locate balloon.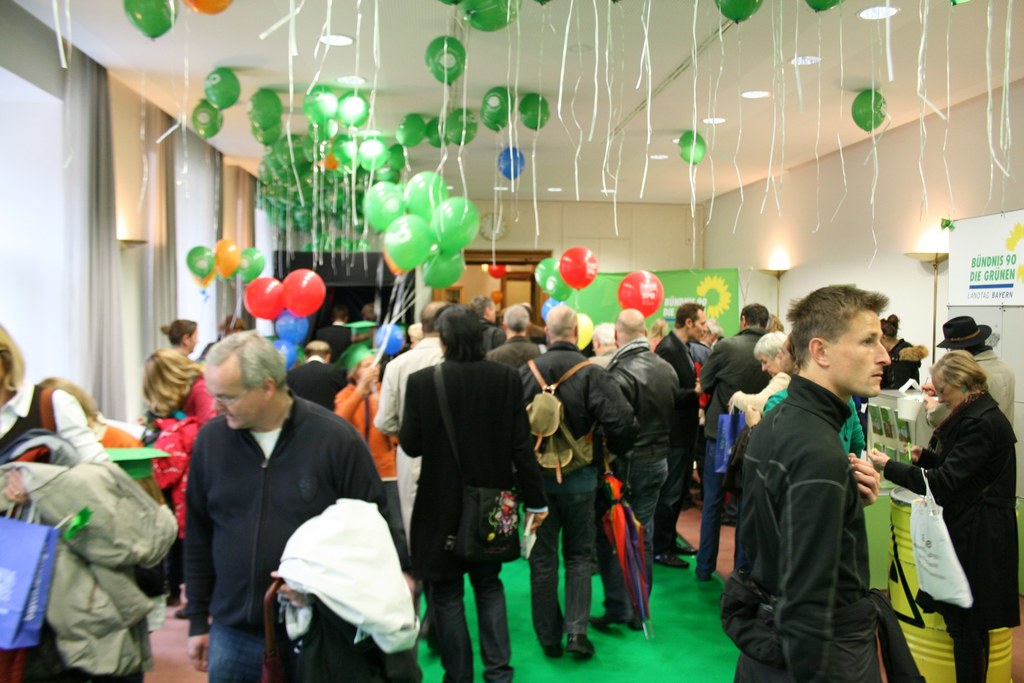
Bounding box: (left=362, top=181, right=404, bottom=233).
